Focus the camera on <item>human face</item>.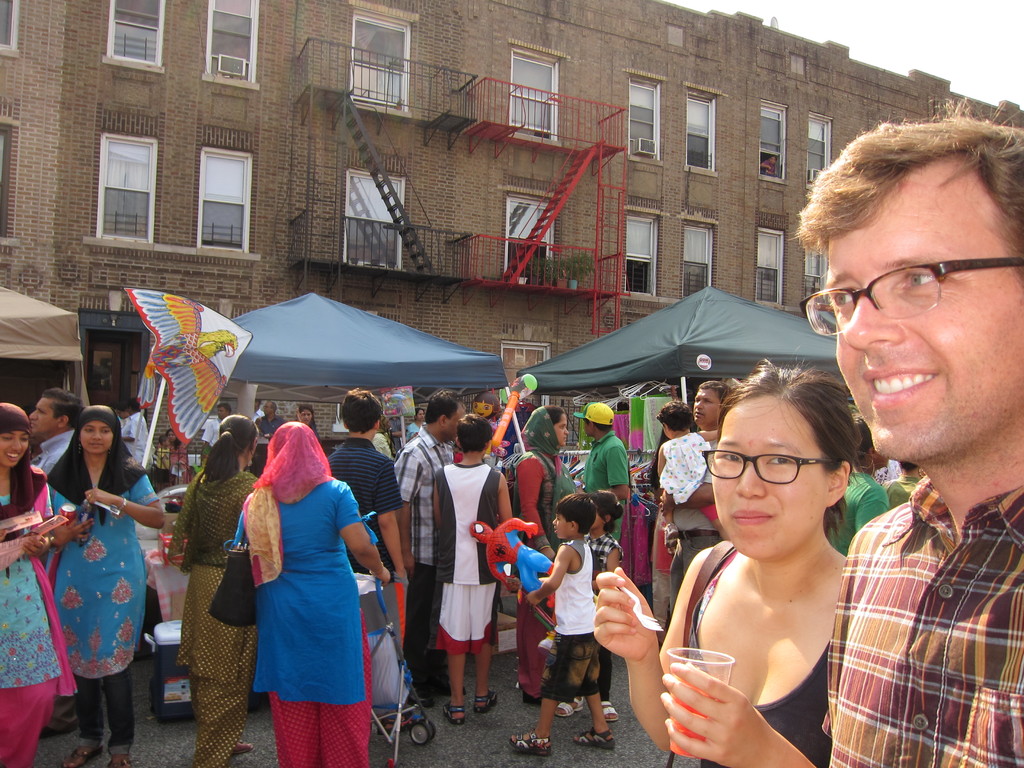
Focus region: <bbox>217, 405, 227, 419</bbox>.
